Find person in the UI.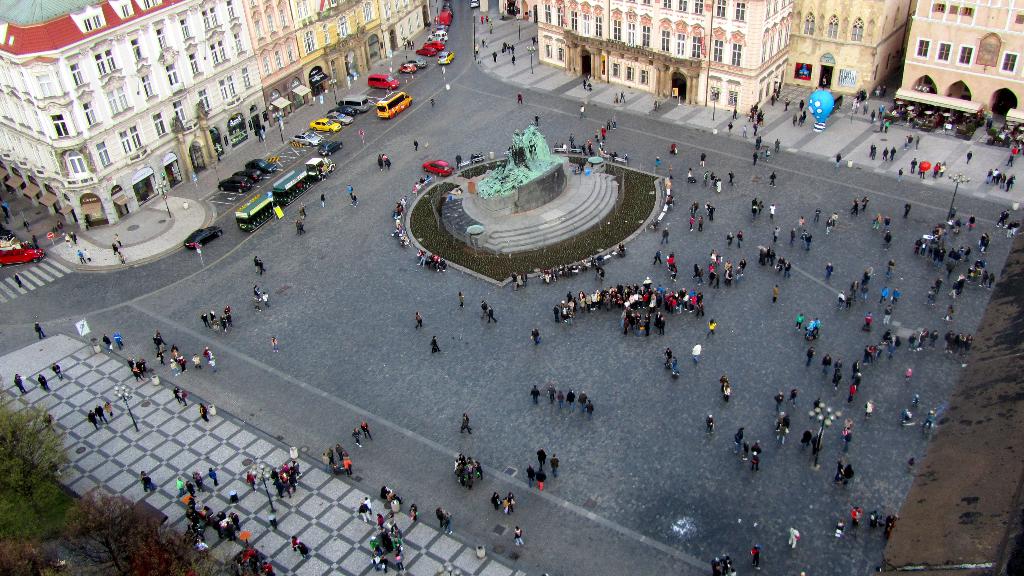
UI element at 838, 522, 841, 534.
